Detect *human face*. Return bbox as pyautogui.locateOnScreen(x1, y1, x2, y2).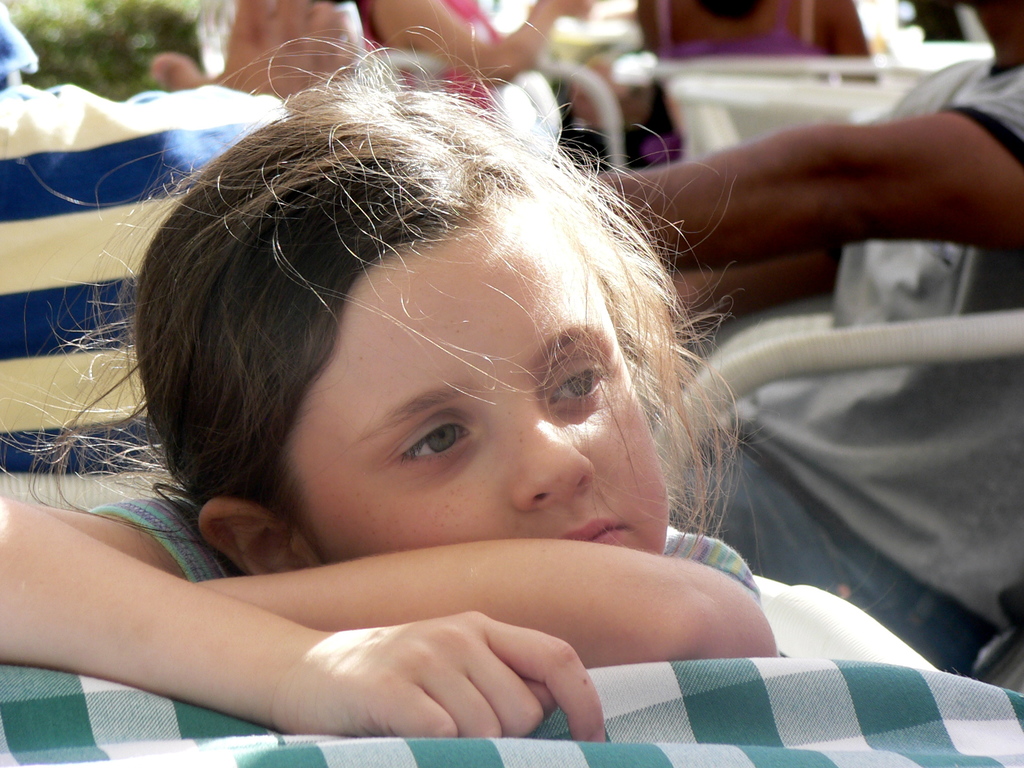
pyautogui.locateOnScreen(282, 187, 667, 566).
